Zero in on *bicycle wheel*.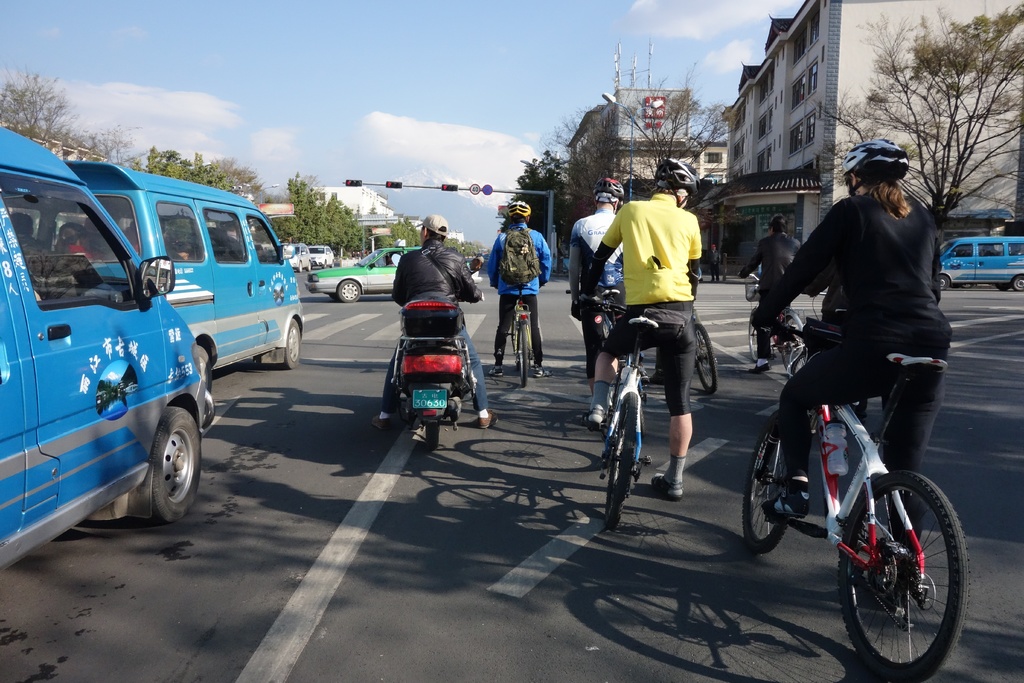
Zeroed in: <box>745,308,766,362</box>.
